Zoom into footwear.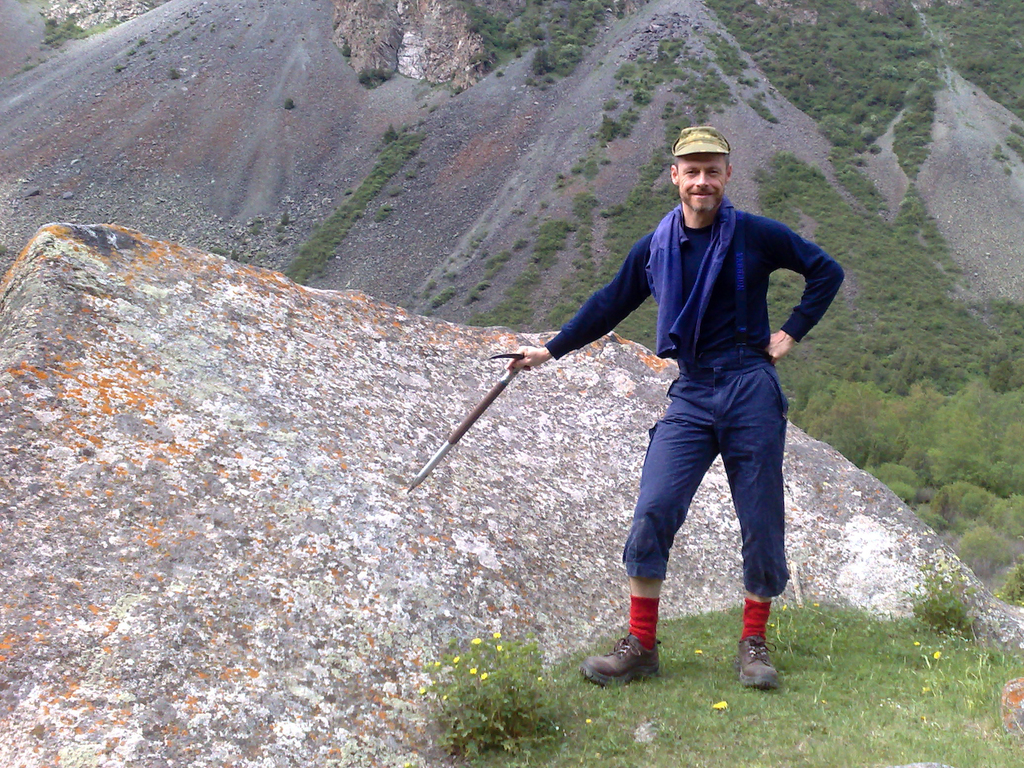
Zoom target: detection(735, 629, 781, 691).
